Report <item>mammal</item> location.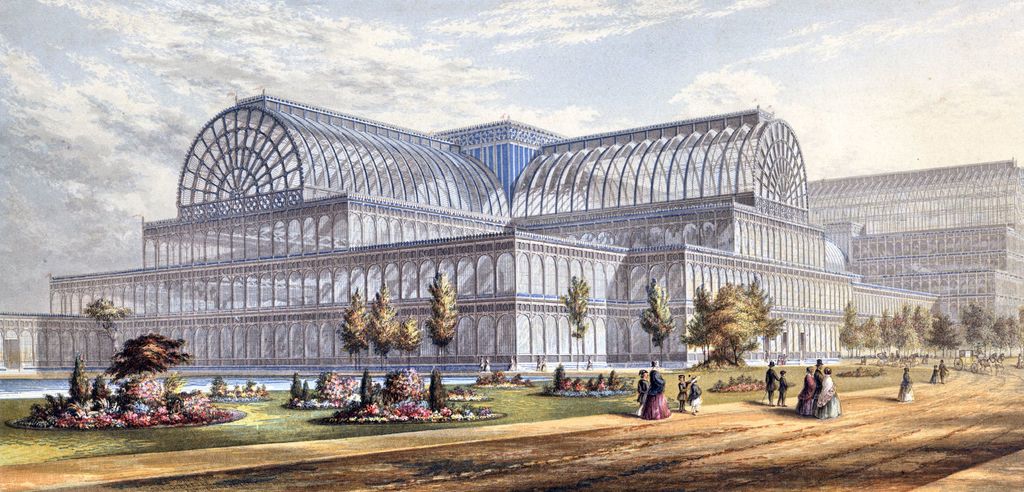
Report: 676 373 697 413.
